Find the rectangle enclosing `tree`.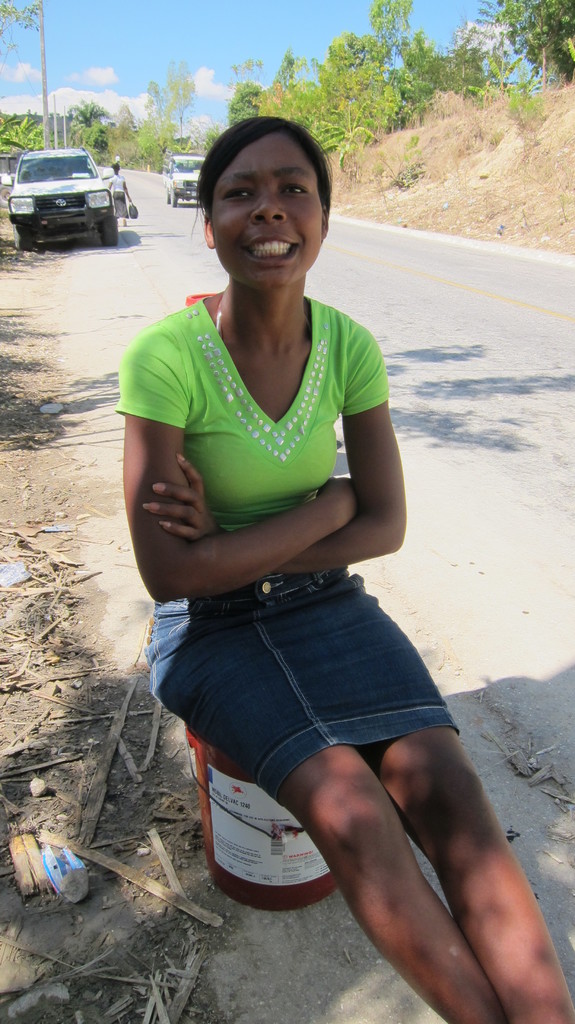
box(487, 0, 574, 93).
